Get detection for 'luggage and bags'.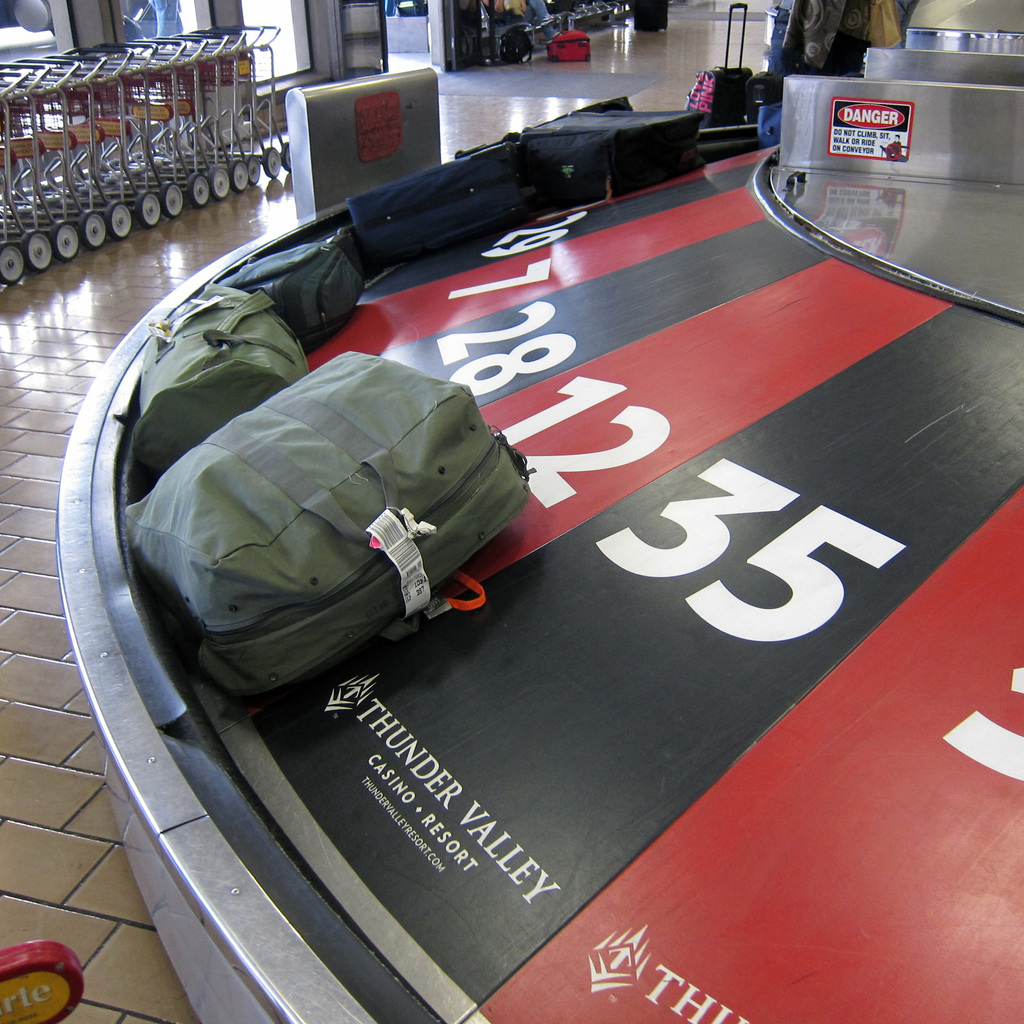
Detection: crop(529, 111, 702, 196).
